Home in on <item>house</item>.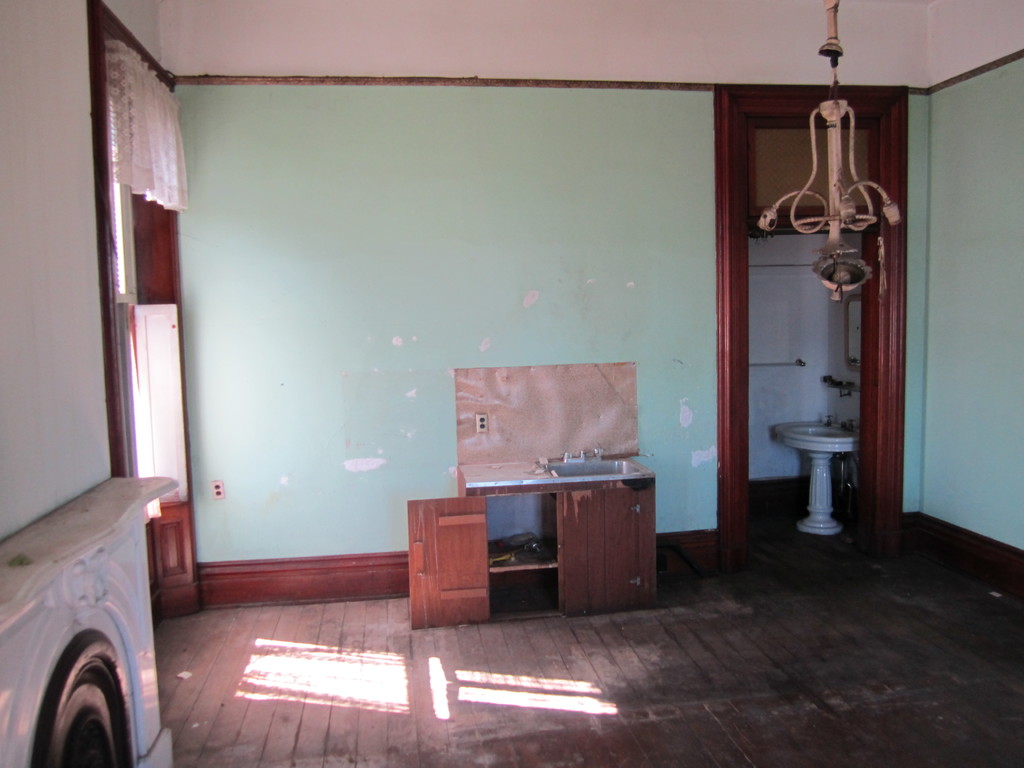
Homed in at [left=0, top=0, right=1023, bottom=767].
